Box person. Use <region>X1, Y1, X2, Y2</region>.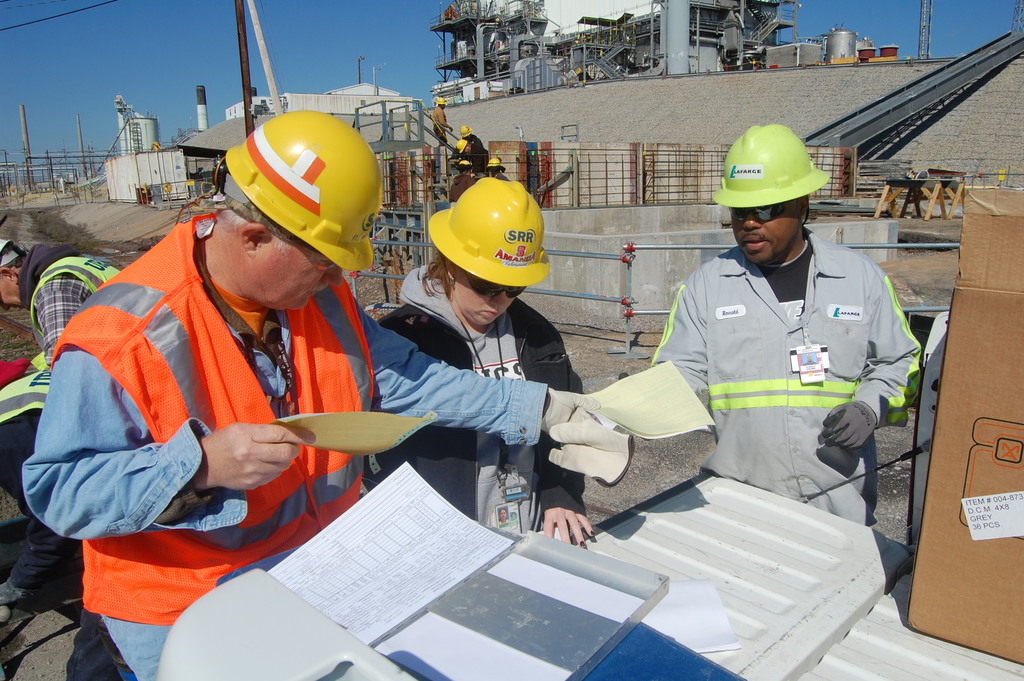
<region>645, 124, 920, 532</region>.
